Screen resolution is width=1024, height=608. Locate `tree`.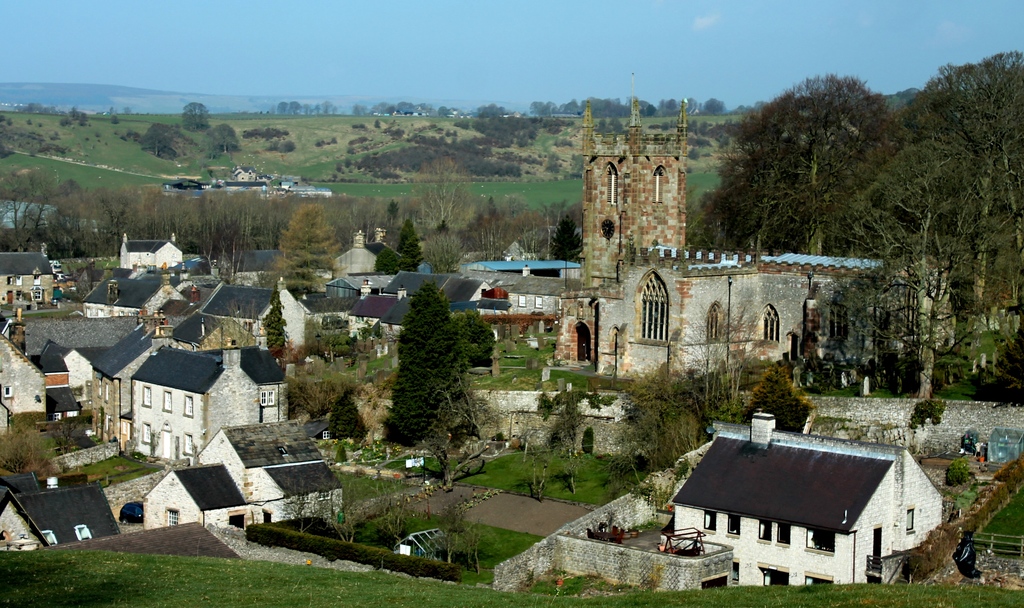
x1=323, y1=392, x2=374, y2=446.
